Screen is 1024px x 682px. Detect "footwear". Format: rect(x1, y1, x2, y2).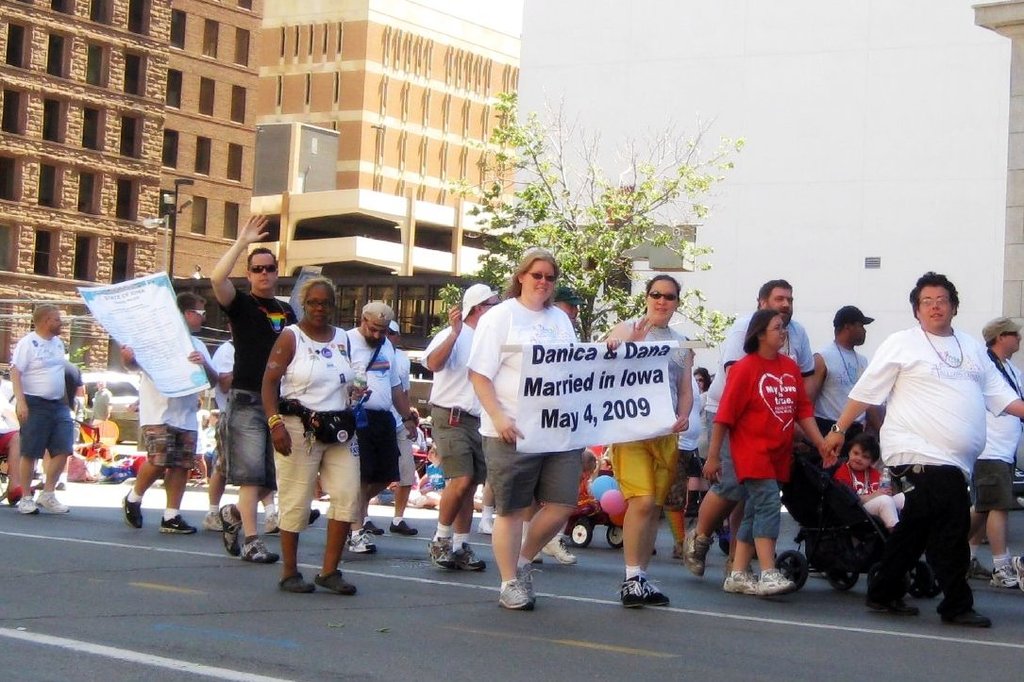
rect(119, 491, 143, 530).
